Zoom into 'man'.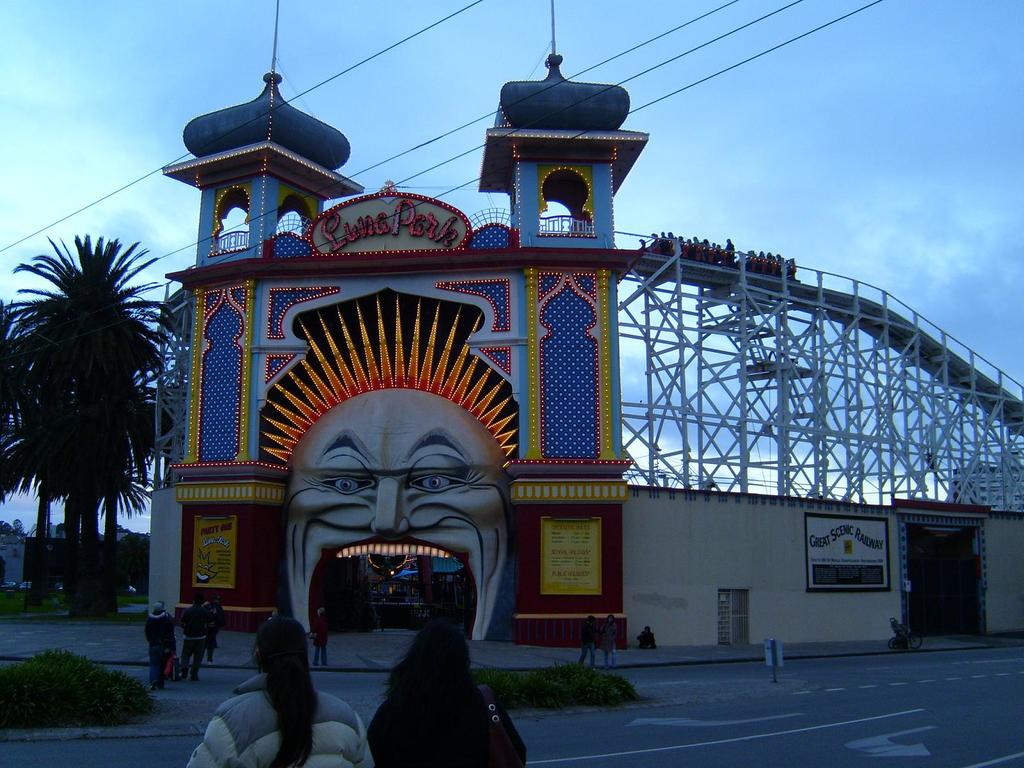
Zoom target: l=178, t=593, r=219, b=676.
